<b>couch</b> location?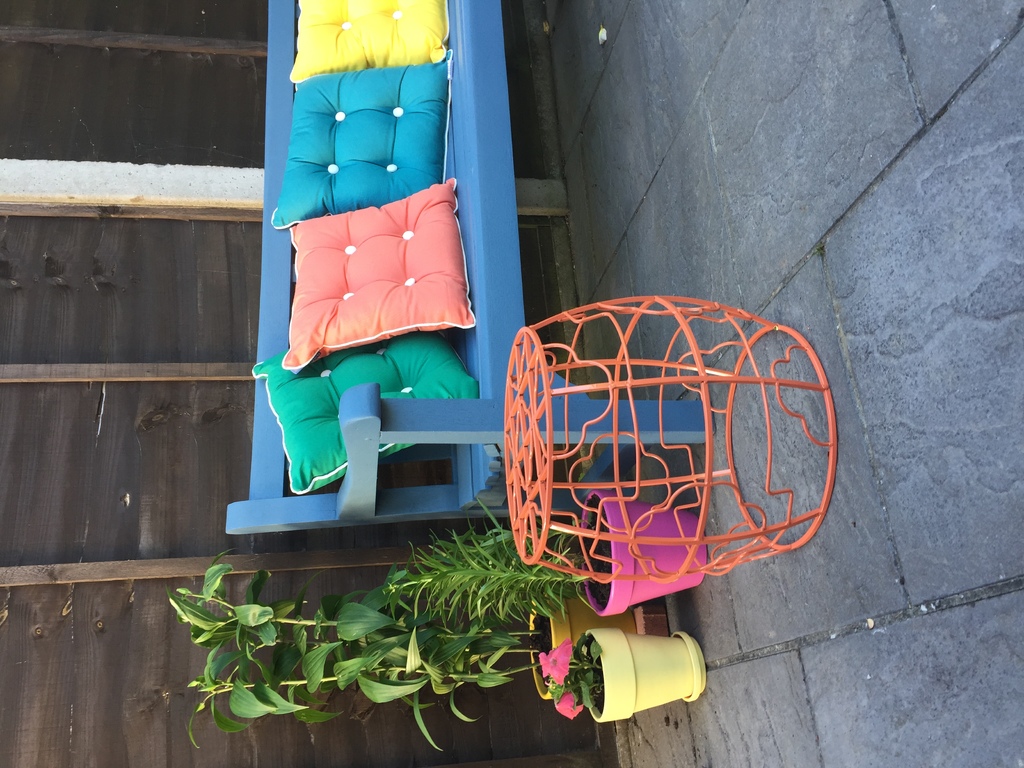
223 0 717 534
